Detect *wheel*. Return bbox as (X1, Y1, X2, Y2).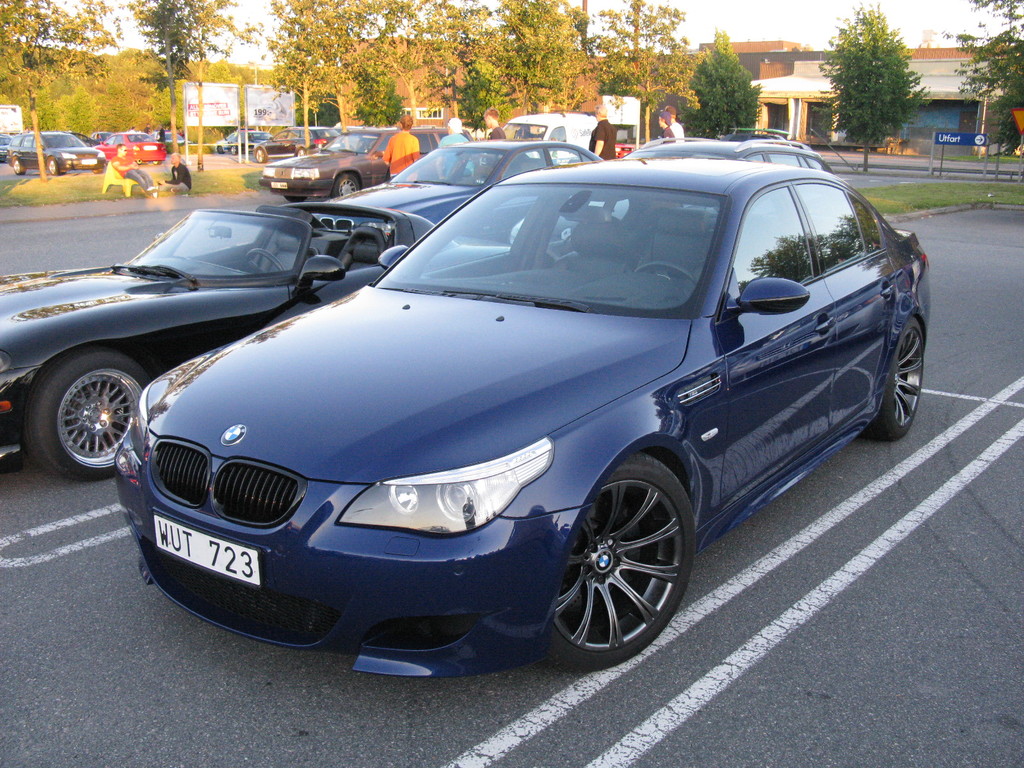
(9, 159, 28, 176).
